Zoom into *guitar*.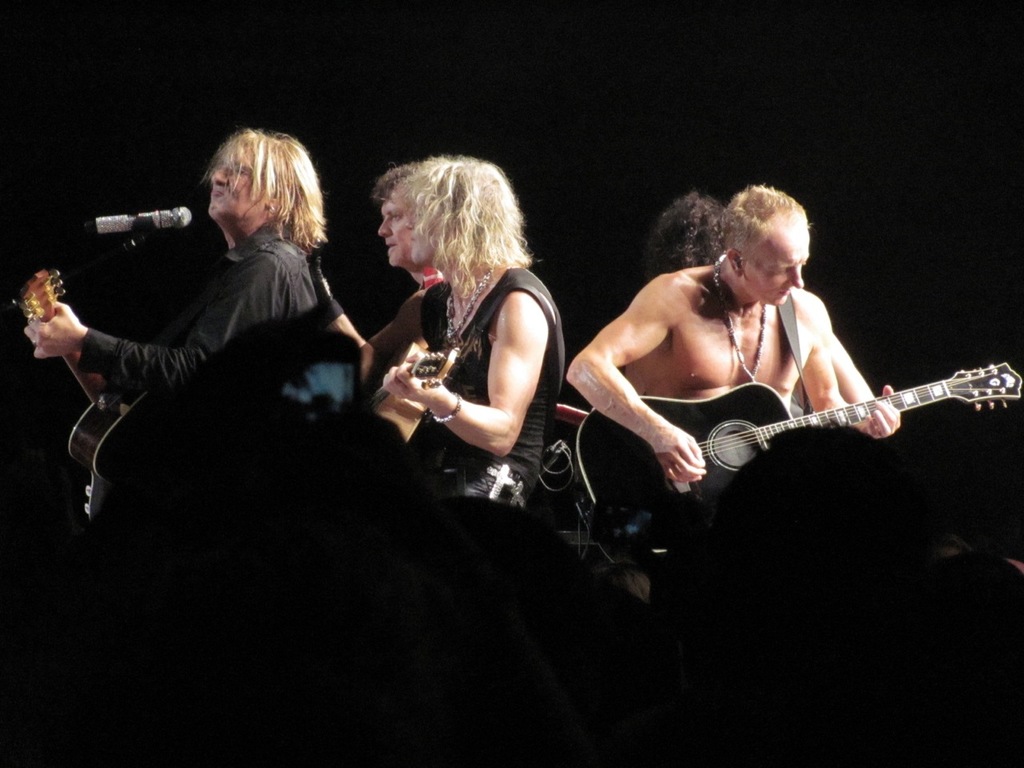
Zoom target: (left=574, top=360, right=1023, bottom=504).
